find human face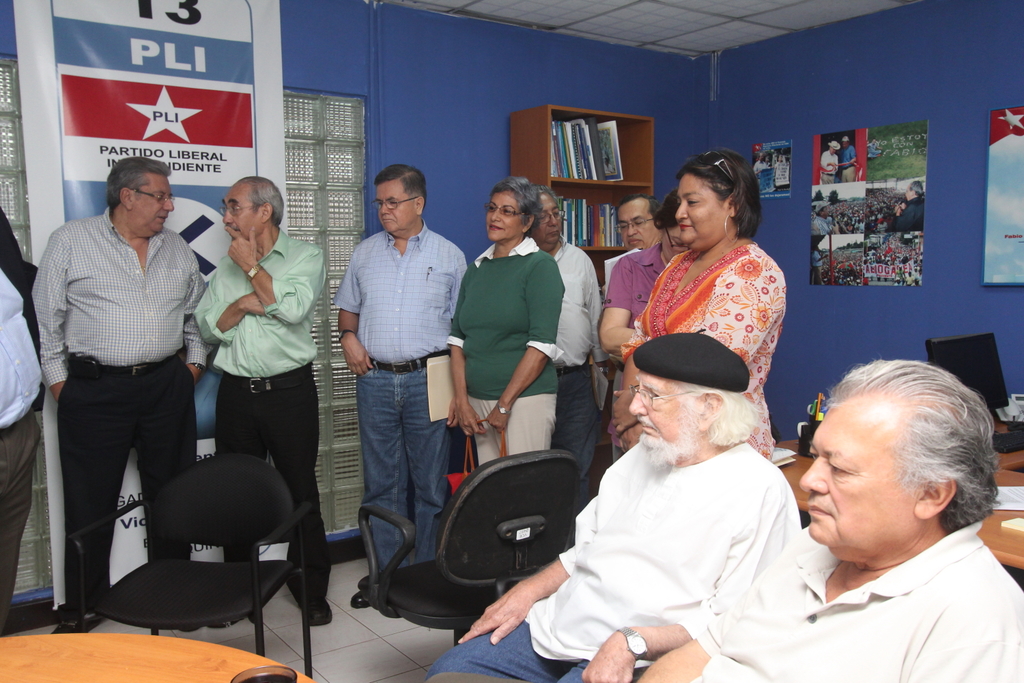
223/181/257/238
